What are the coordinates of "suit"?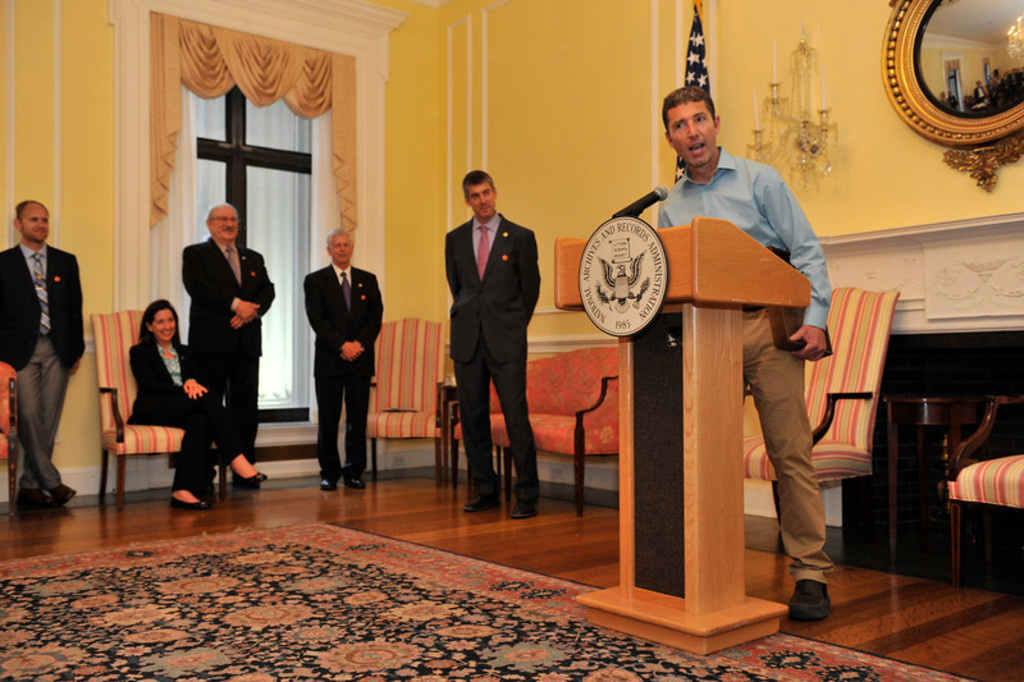
bbox=[127, 334, 241, 493].
